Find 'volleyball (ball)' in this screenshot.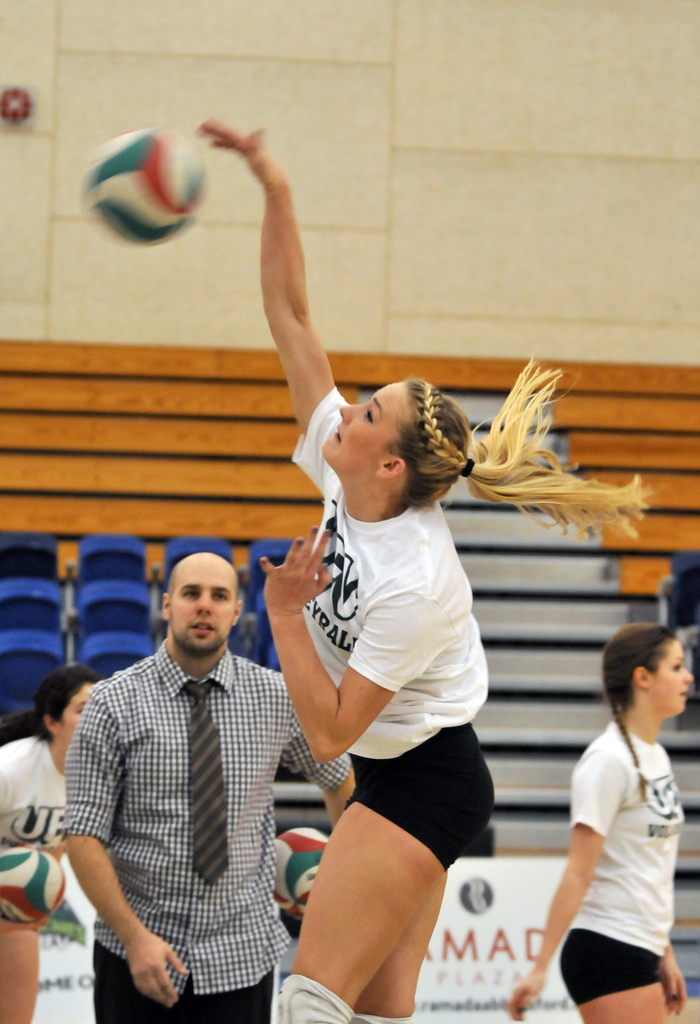
The bounding box for 'volleyball (ball)' is (left=0, top=842, right=67, bottom=924).
